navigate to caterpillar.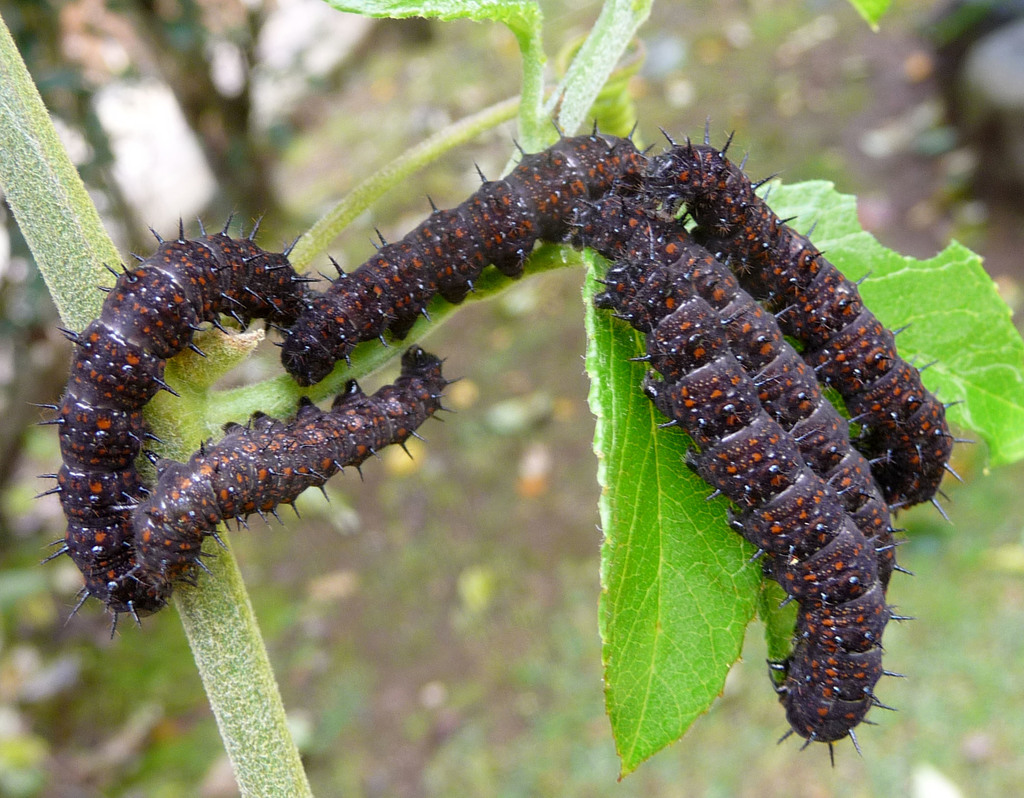
Navigation target: BBox(111, 337, 471, 603).
